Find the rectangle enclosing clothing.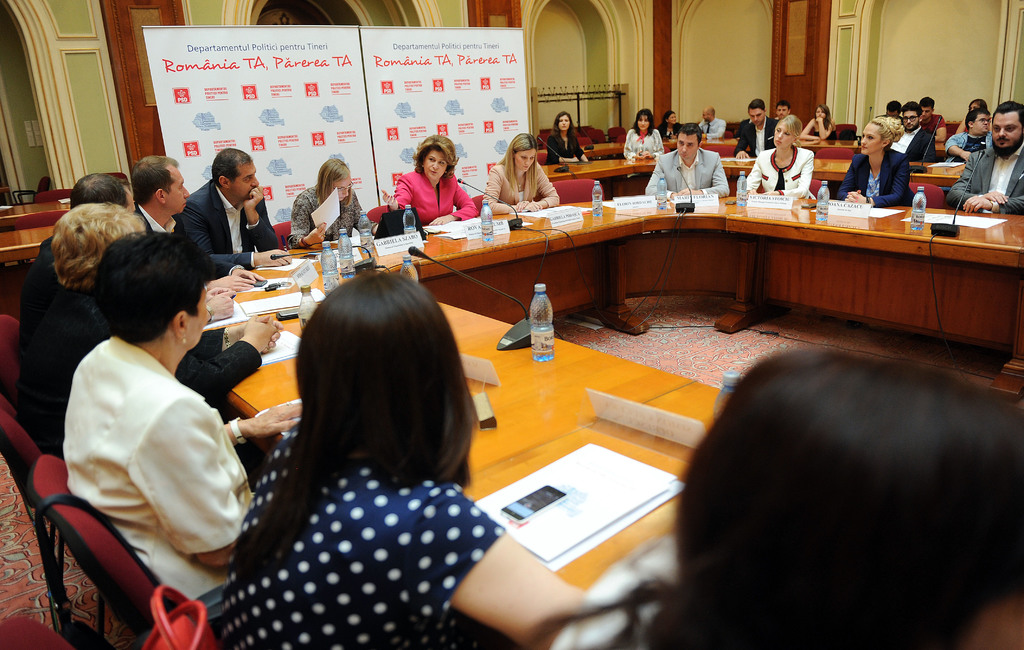
{"left": 387, "top": 167, "right": 474, "bottom": 217}.
